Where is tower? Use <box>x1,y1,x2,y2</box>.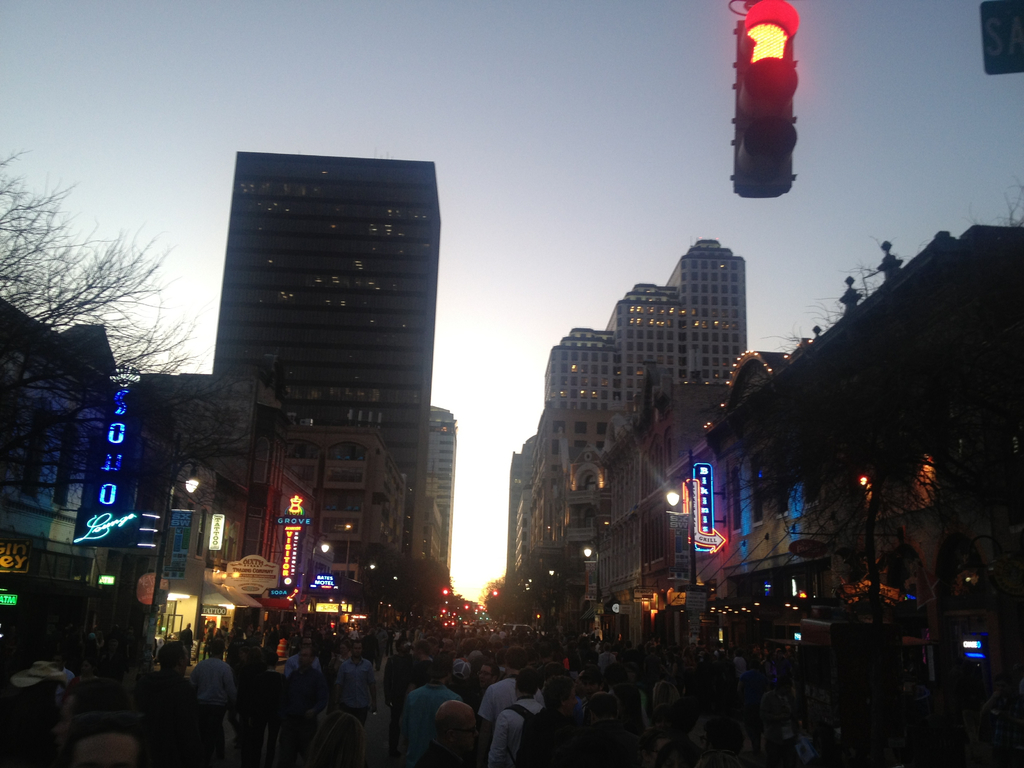
<box>195,133,439,673</box>.
